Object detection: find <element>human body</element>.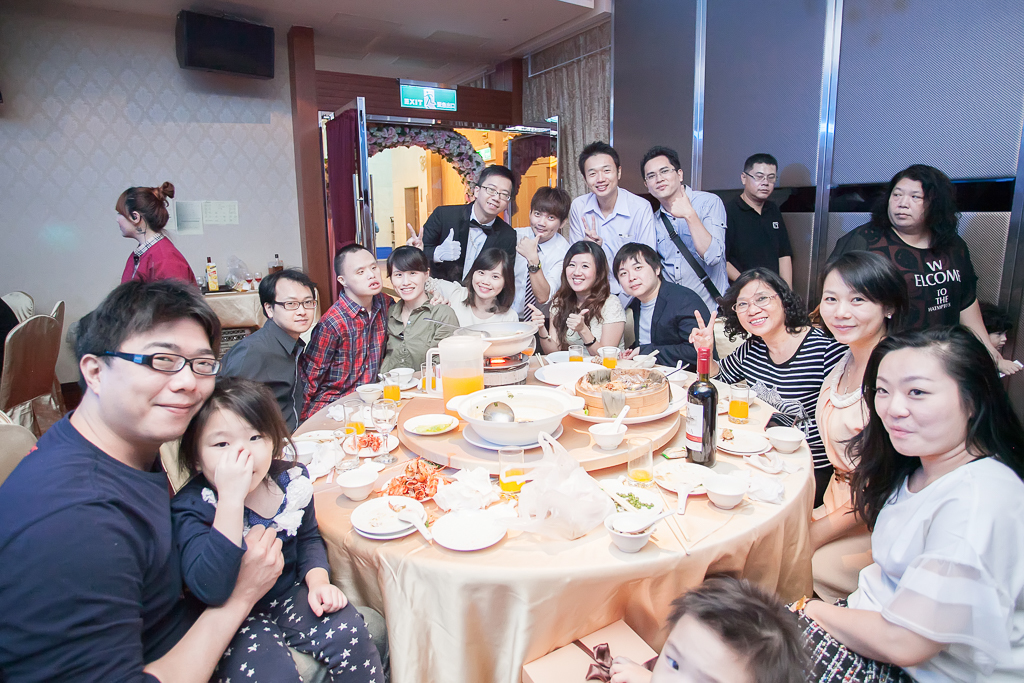
687,268,832,505.
